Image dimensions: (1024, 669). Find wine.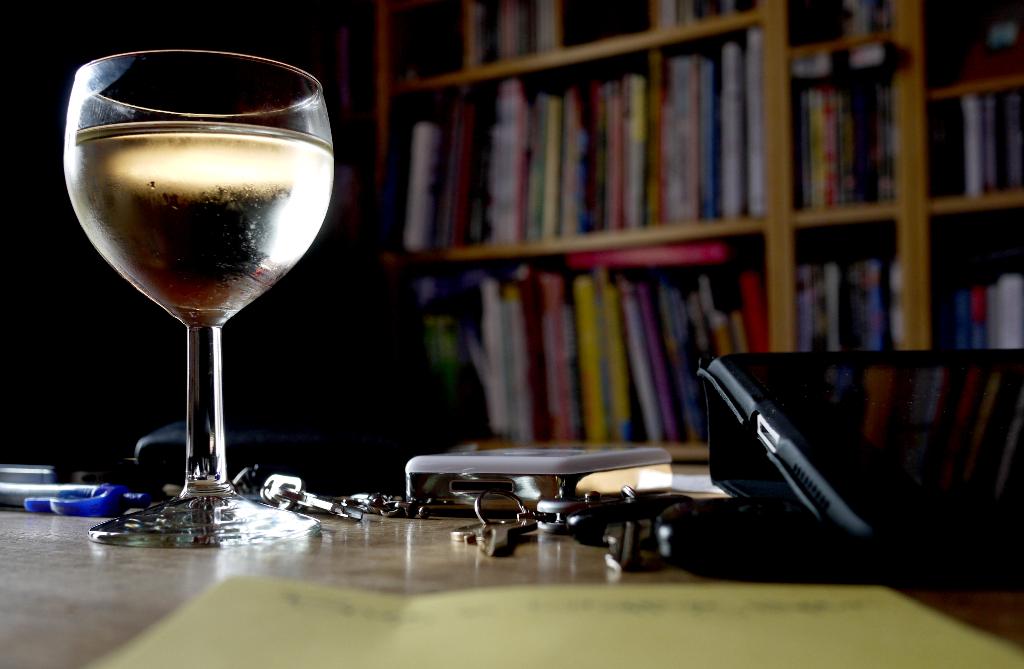
61,118,346,333.
